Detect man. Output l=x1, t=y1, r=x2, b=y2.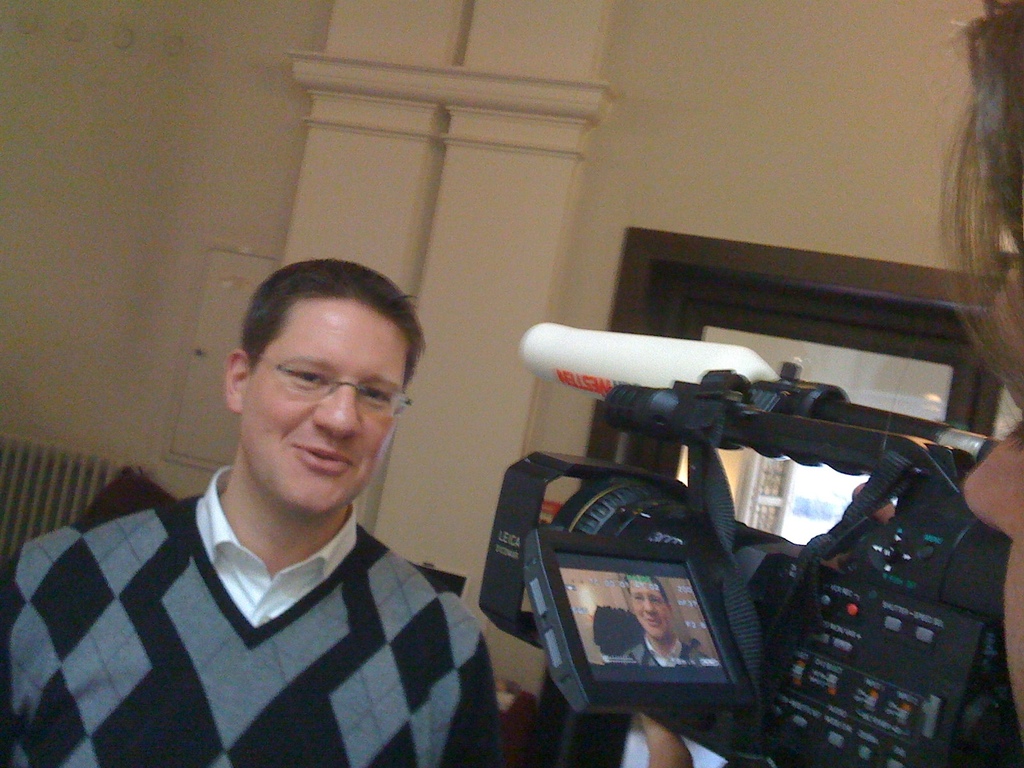
l=33, t=247, r=520, b=762.
